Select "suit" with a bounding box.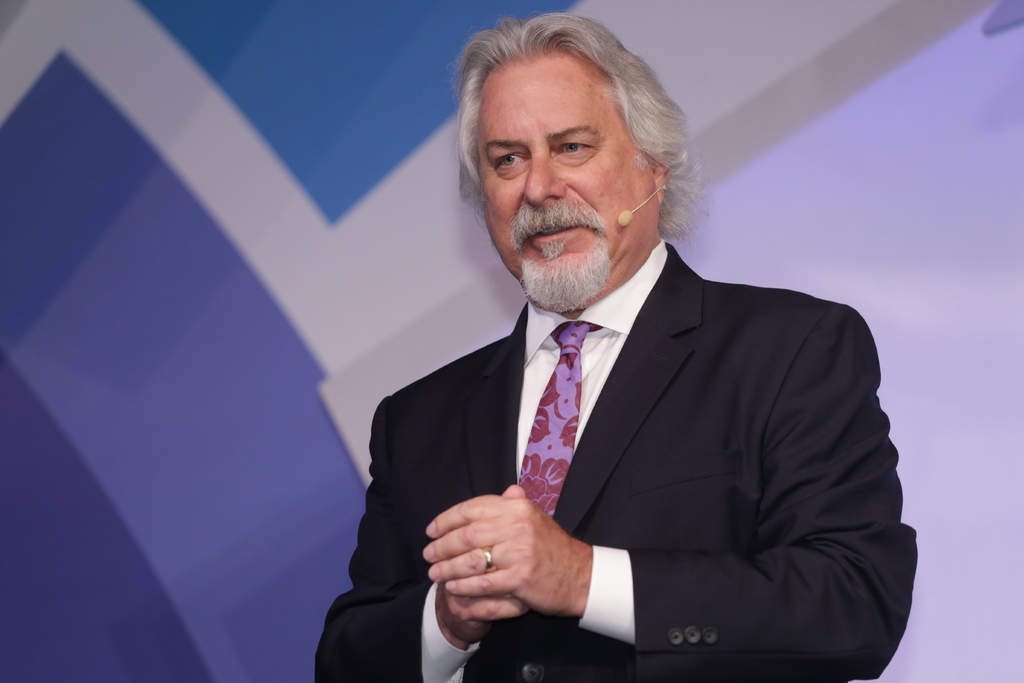
(x1=316, y1=236, x2=931, y2=682).
